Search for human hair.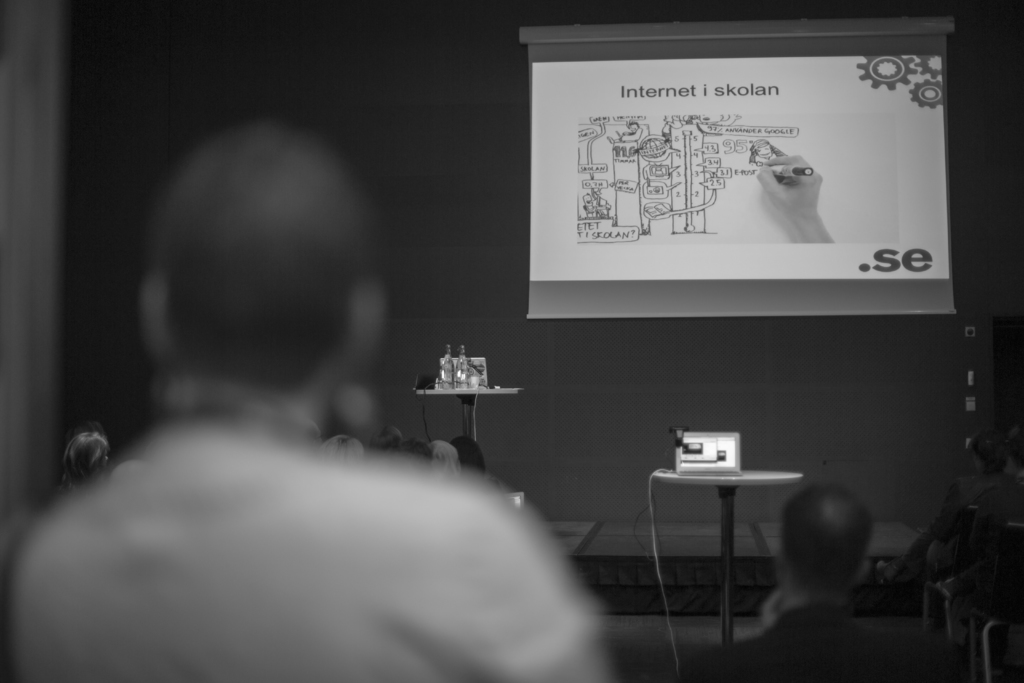
Found at 397, 436, 429, 458.
